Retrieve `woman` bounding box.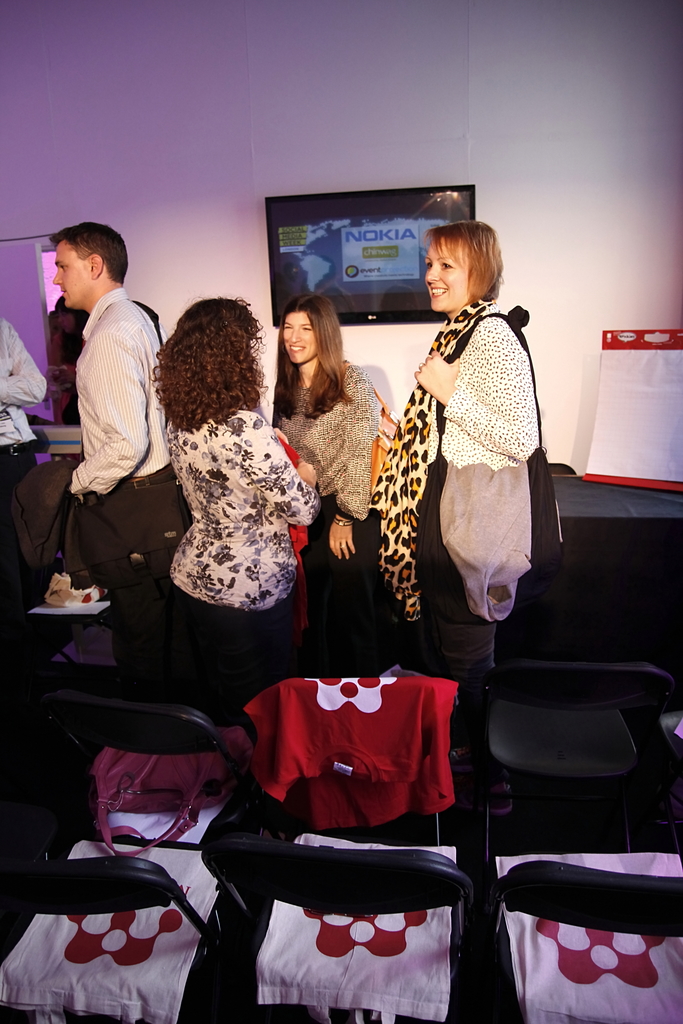
Bounding box: bbox=(371, 219, 543, 820).
